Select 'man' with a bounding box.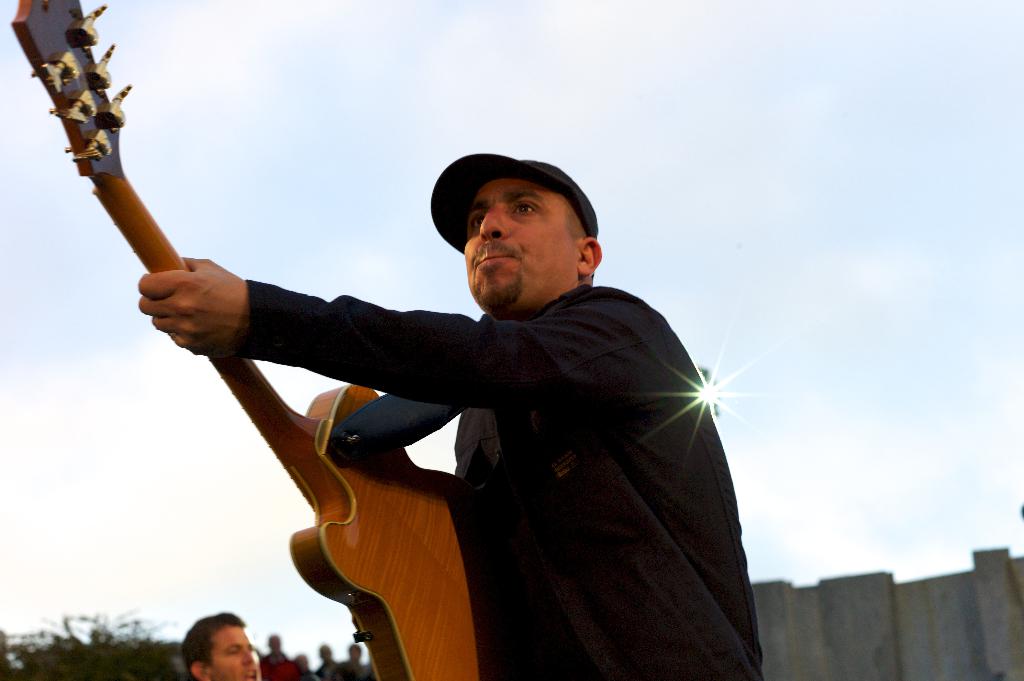
select_region(181, 608, 263, 680).
